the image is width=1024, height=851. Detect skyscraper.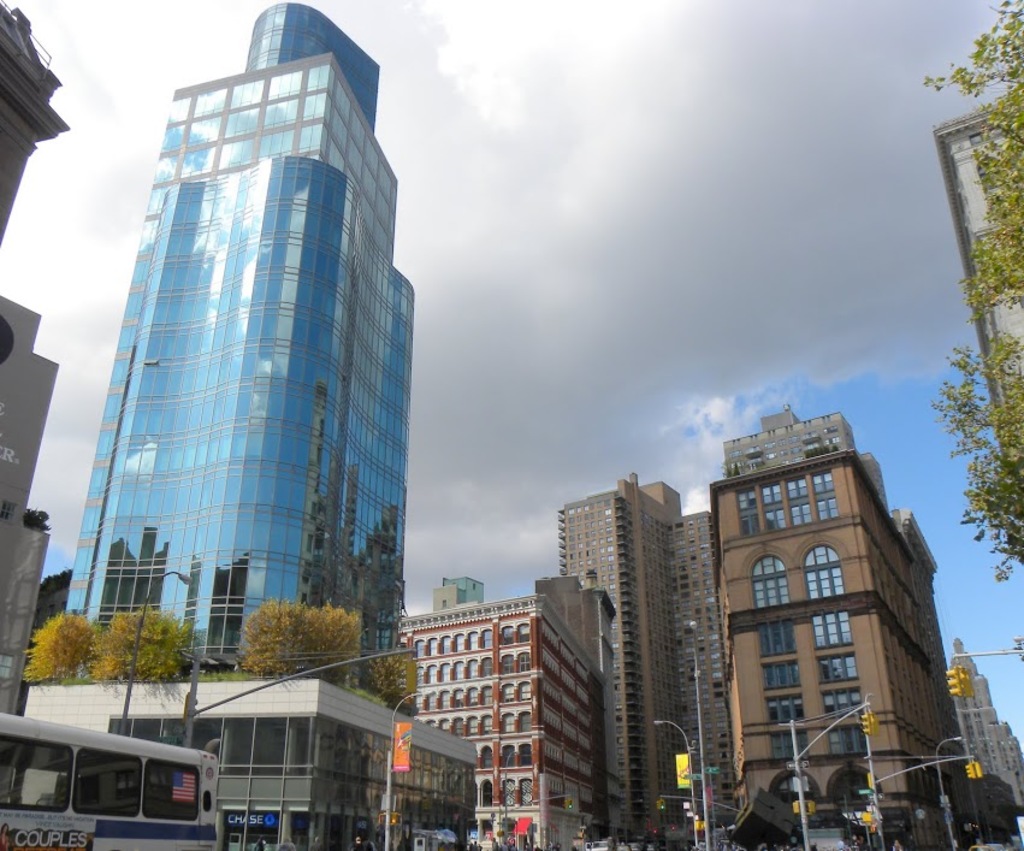
Detection: select_region(61, 6, 416, 726).
